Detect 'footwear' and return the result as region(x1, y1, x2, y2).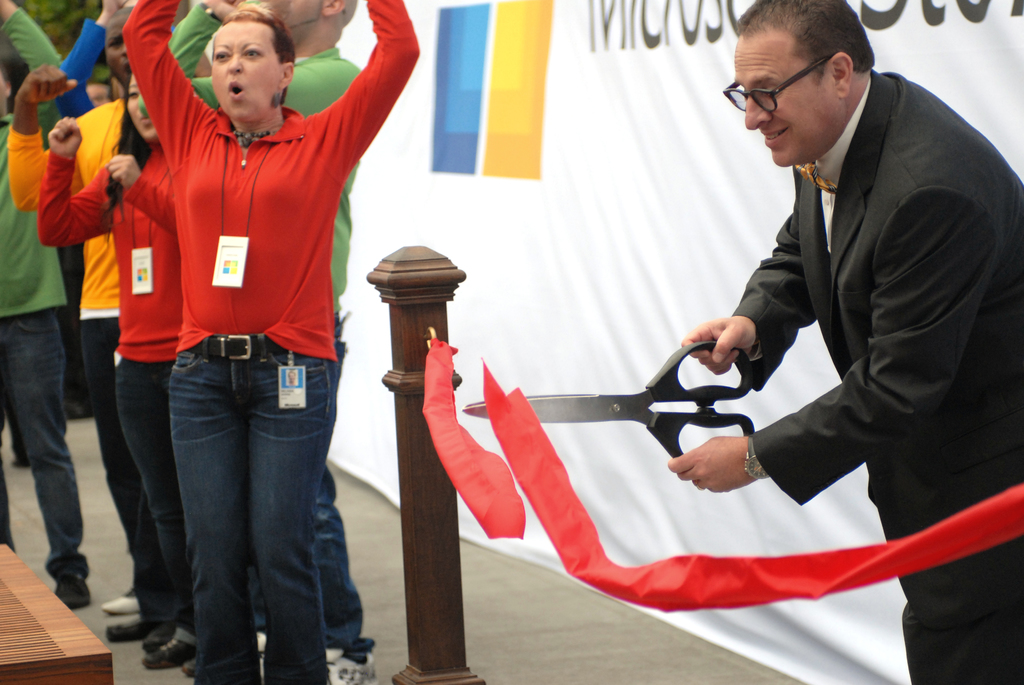
region(326, 634, 377, 684).
